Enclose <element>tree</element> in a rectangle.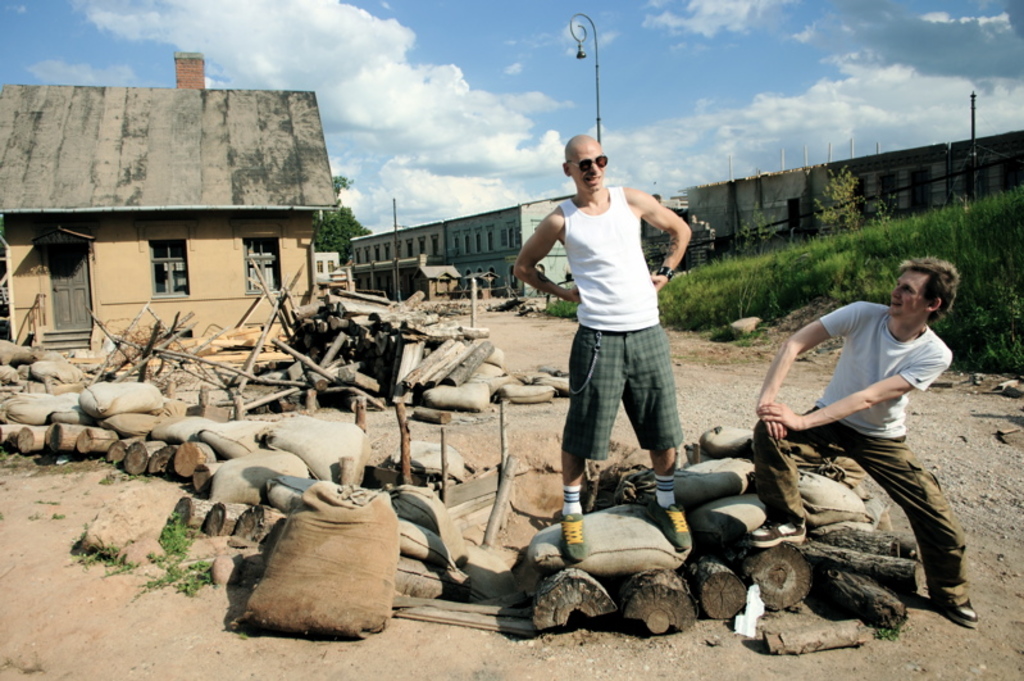
rect(792, 141, 918, 246).
